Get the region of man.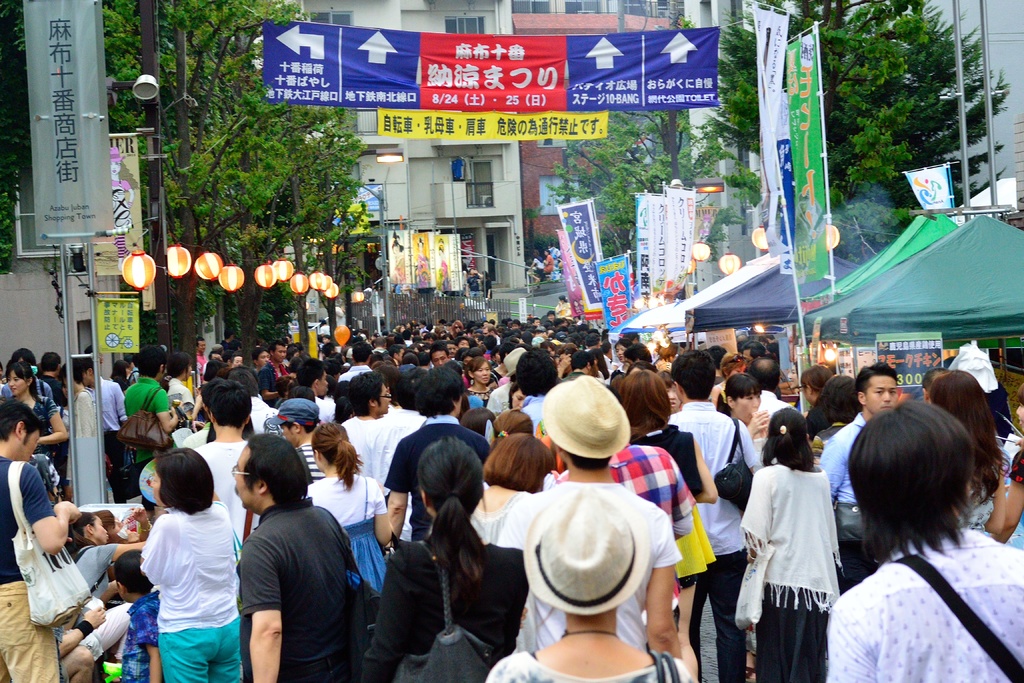
region(746, 350, 792, 447).
